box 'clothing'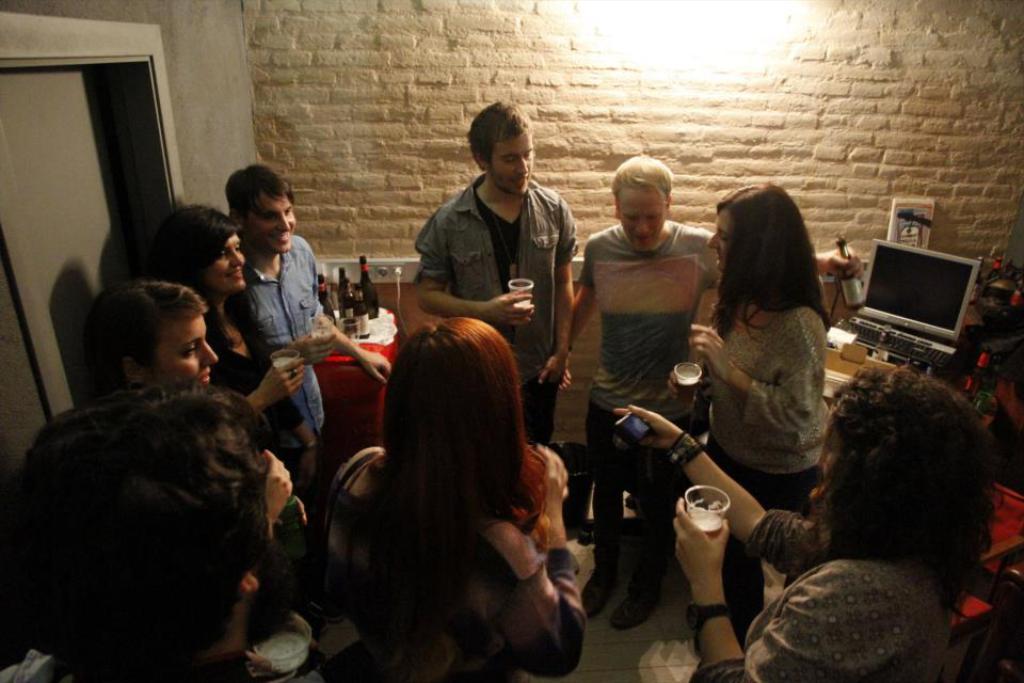
box(580, 219, 724, 582)
